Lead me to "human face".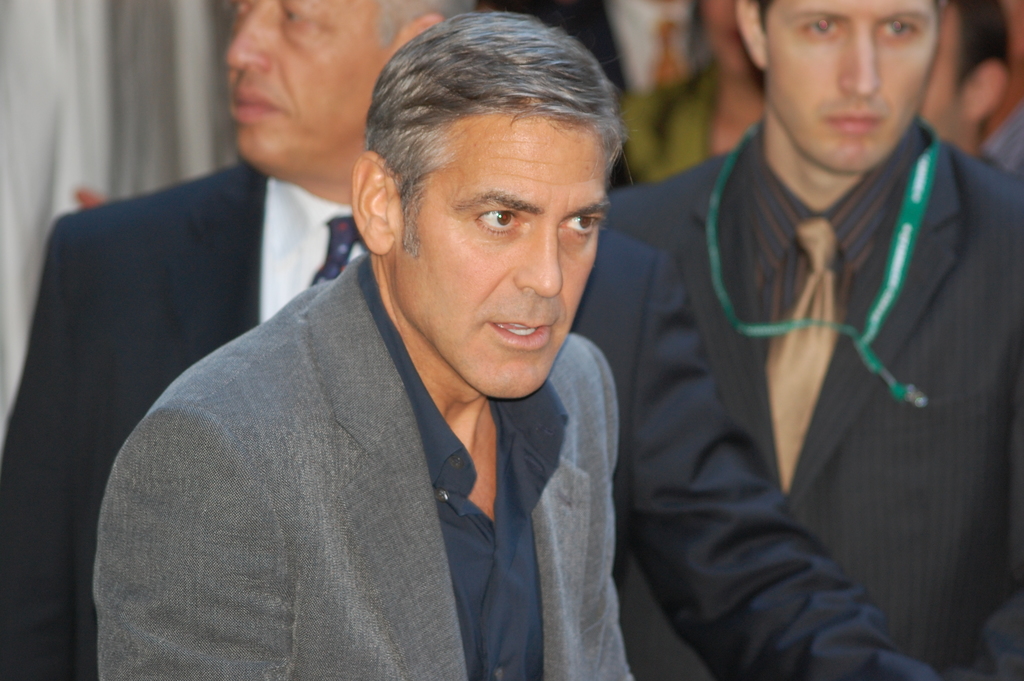
Lead to locate(772, 0, 940, 166).
